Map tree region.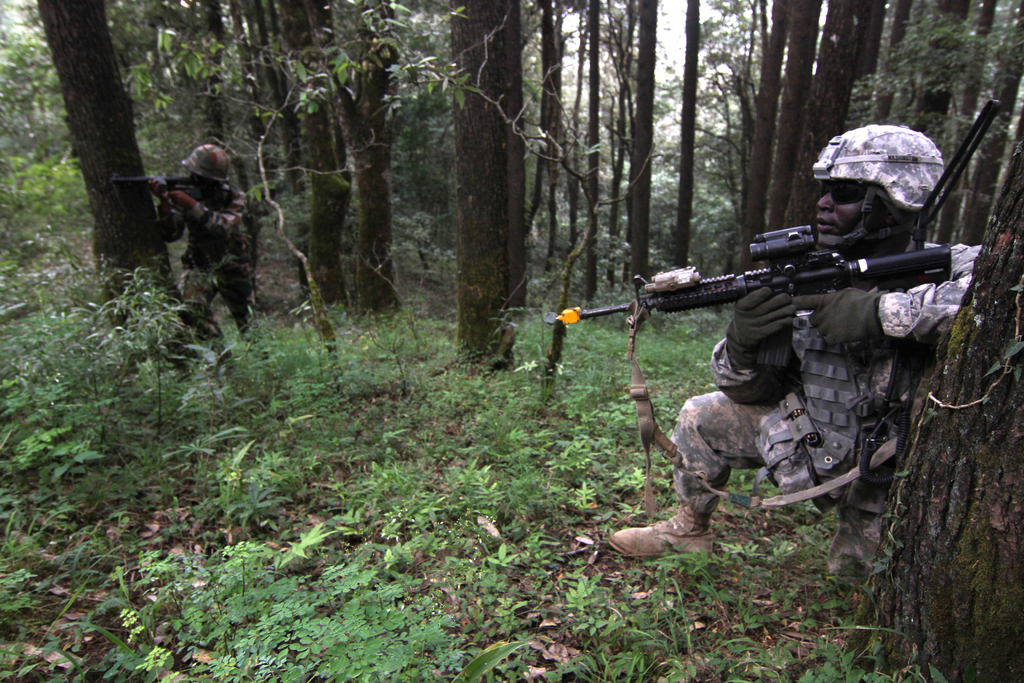
Mapped to {"x1": 600, "y1": 0, "x2": 657, "y2": 300}.
